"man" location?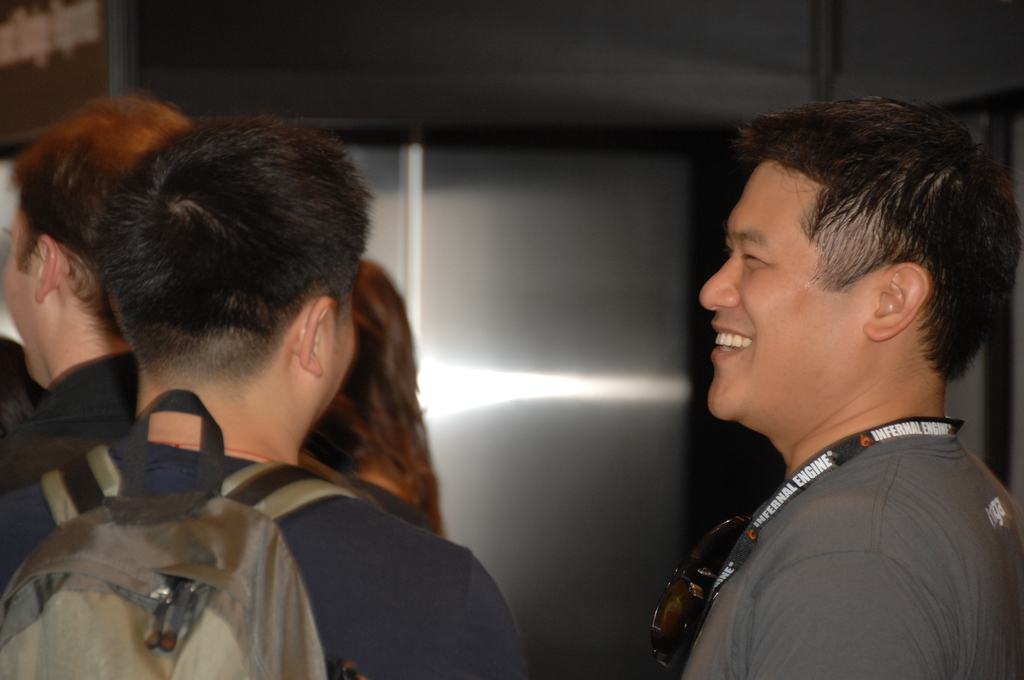
(0, 98, 184, 496)
